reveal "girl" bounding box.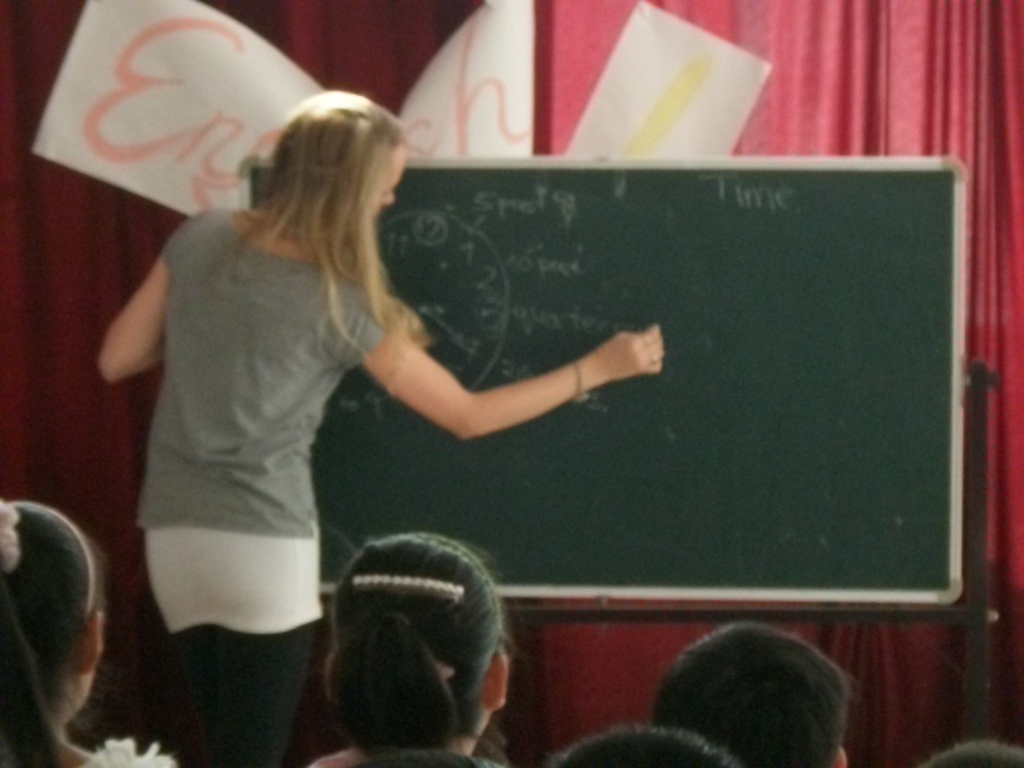
Revealed: <bbox>306, 530, 518, 766</bbox>.
